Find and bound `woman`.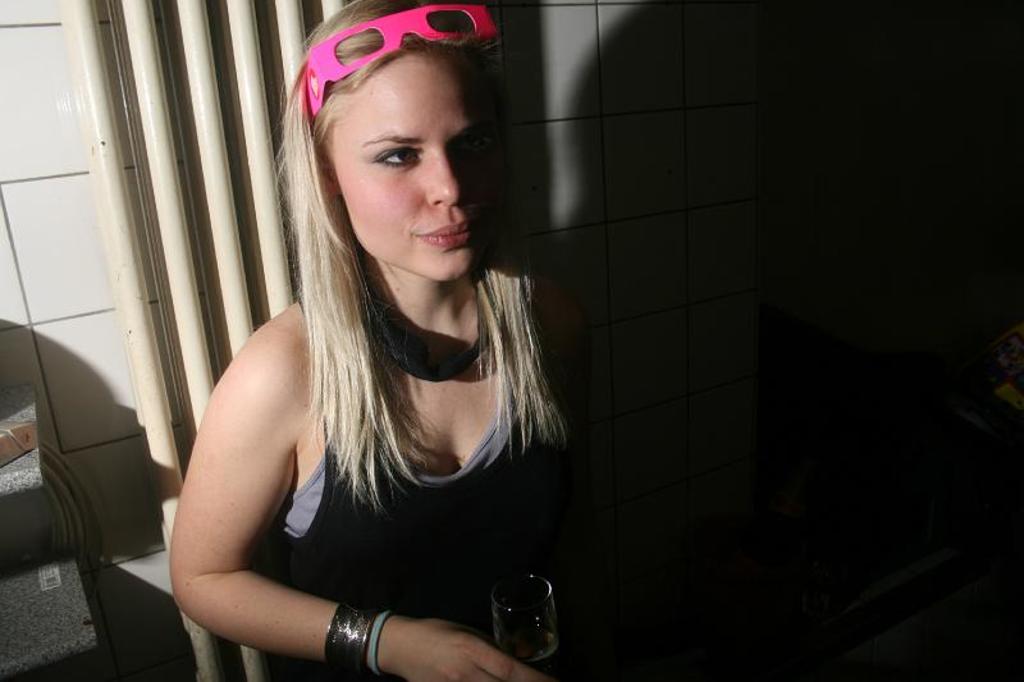
Bound: region(164, 12, 580, 681).
